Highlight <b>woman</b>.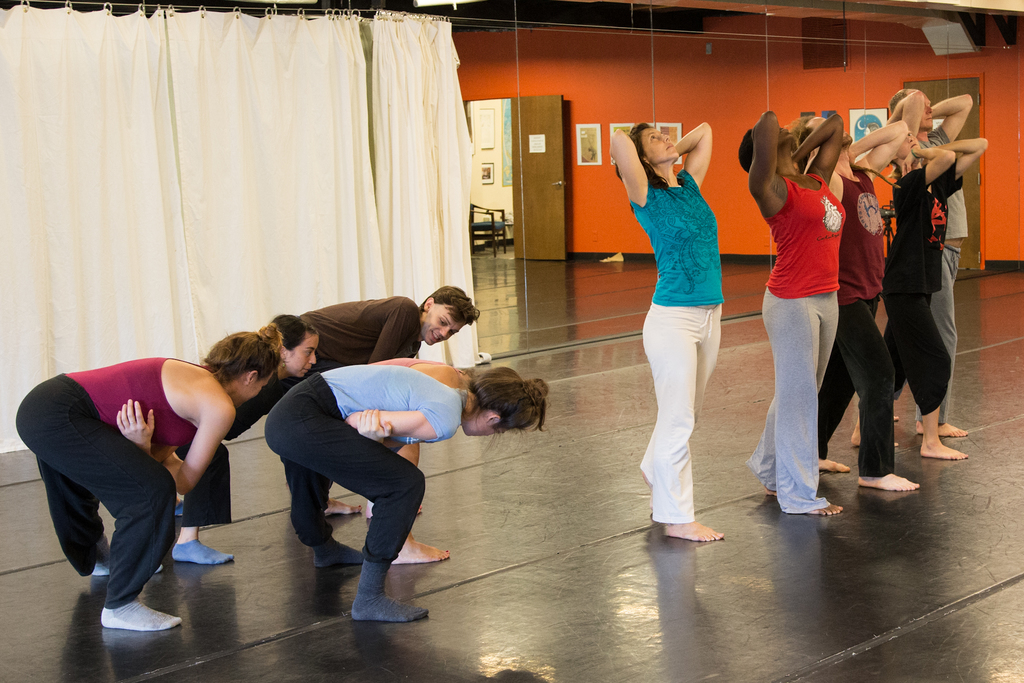
Highlighted region: region(170, 310, 321, 568).
